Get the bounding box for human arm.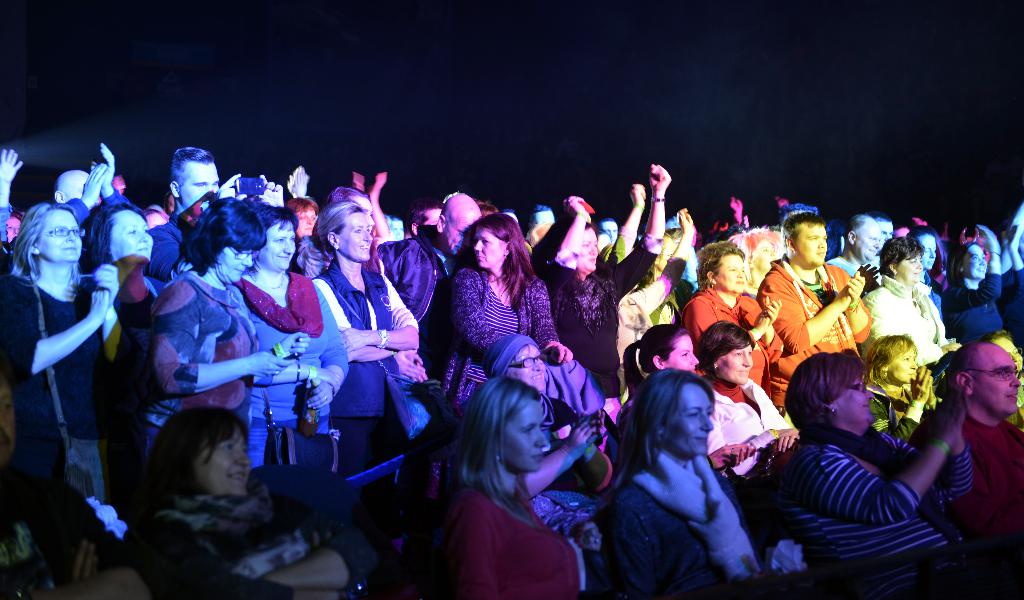
pyautogui.locateOnScreen(543, 192, 593, 296).
